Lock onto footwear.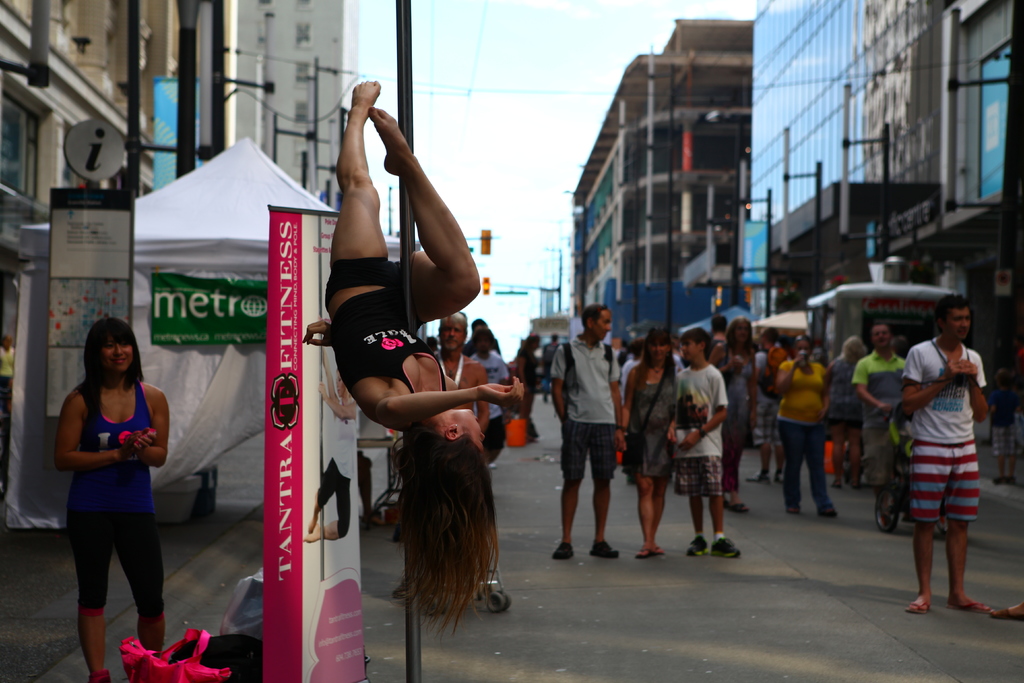
Locked: select_region(815, 500, 836, 517).
